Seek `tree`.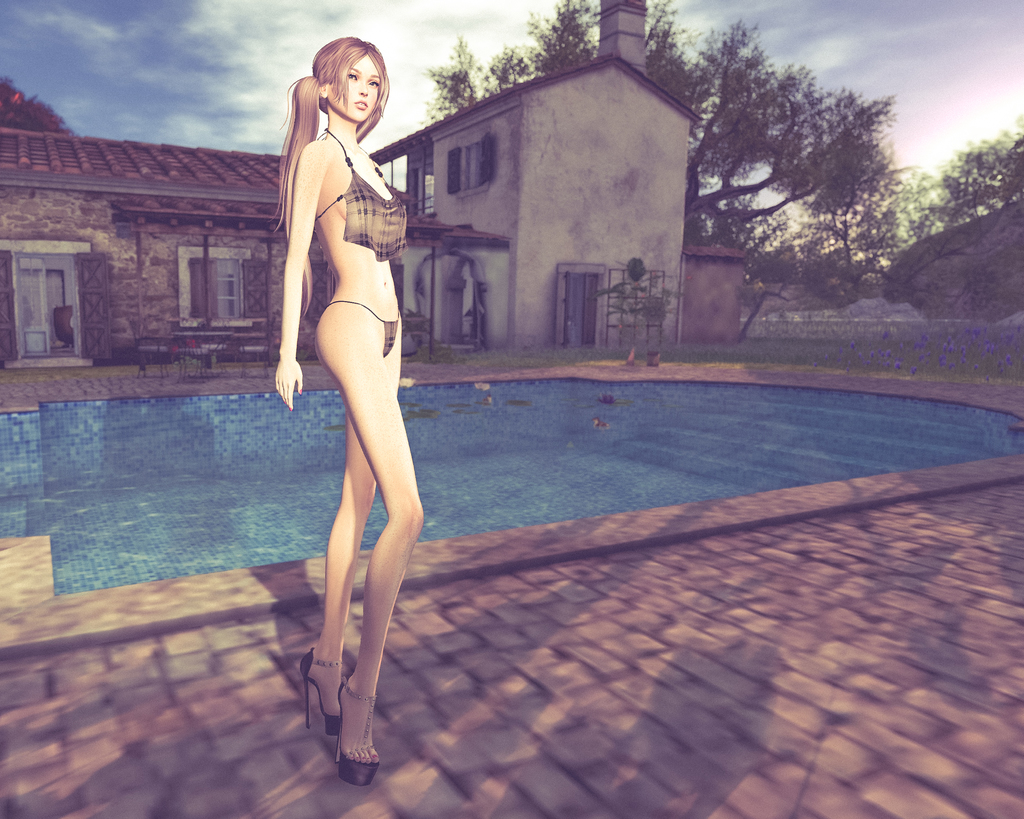
(603, 31, 892, 343).
